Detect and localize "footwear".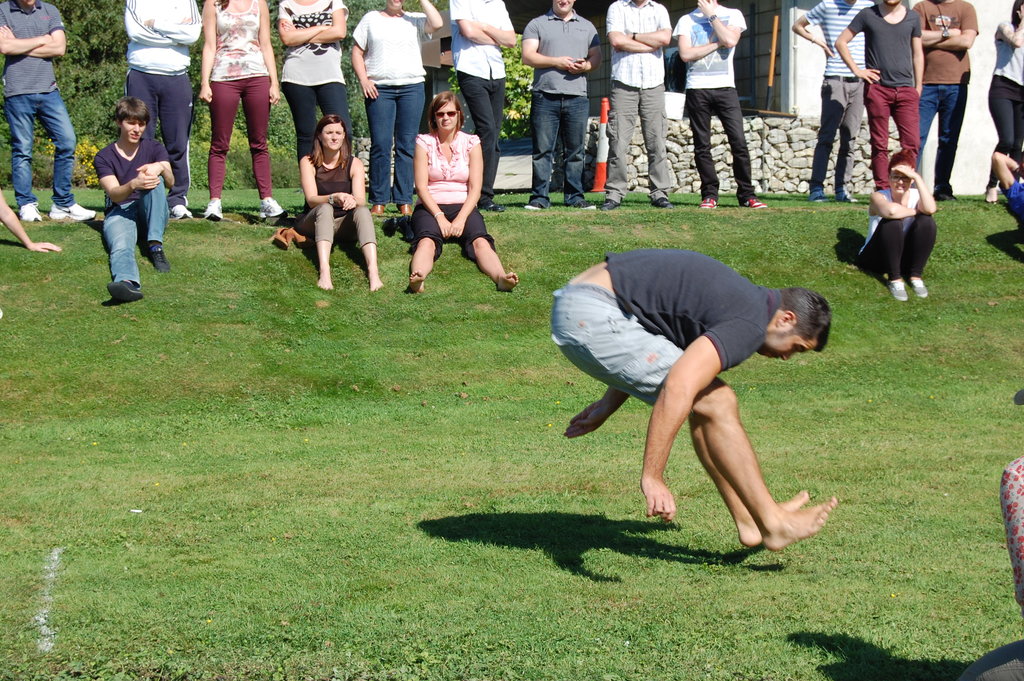
Localized at 740, 194, 766, 209.
